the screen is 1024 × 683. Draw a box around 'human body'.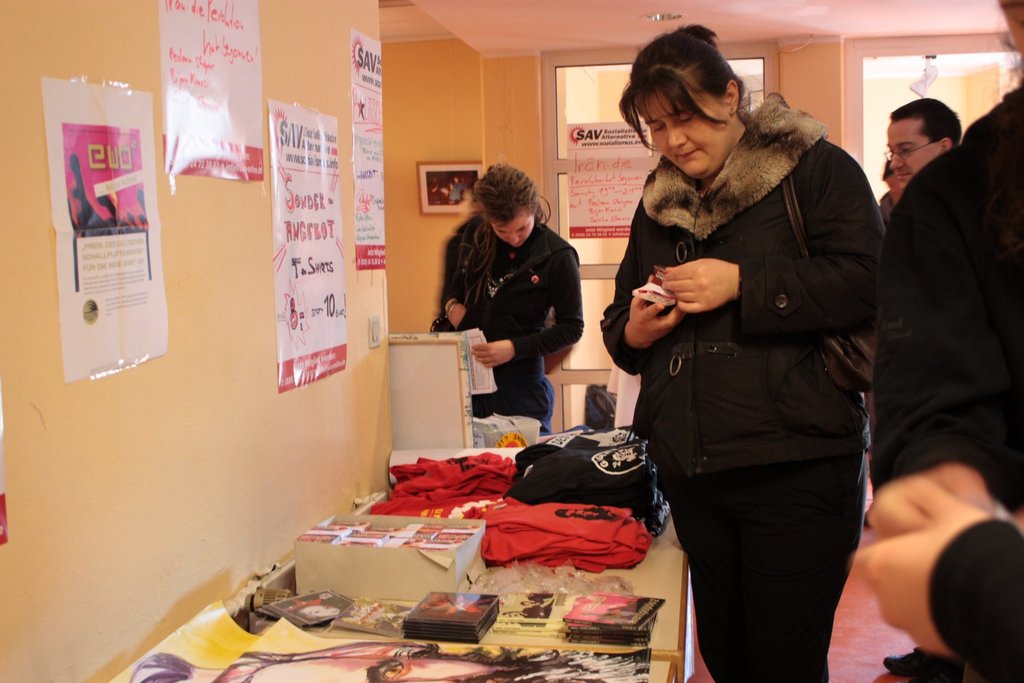
bbox=(882, 87, 1023, 501).
